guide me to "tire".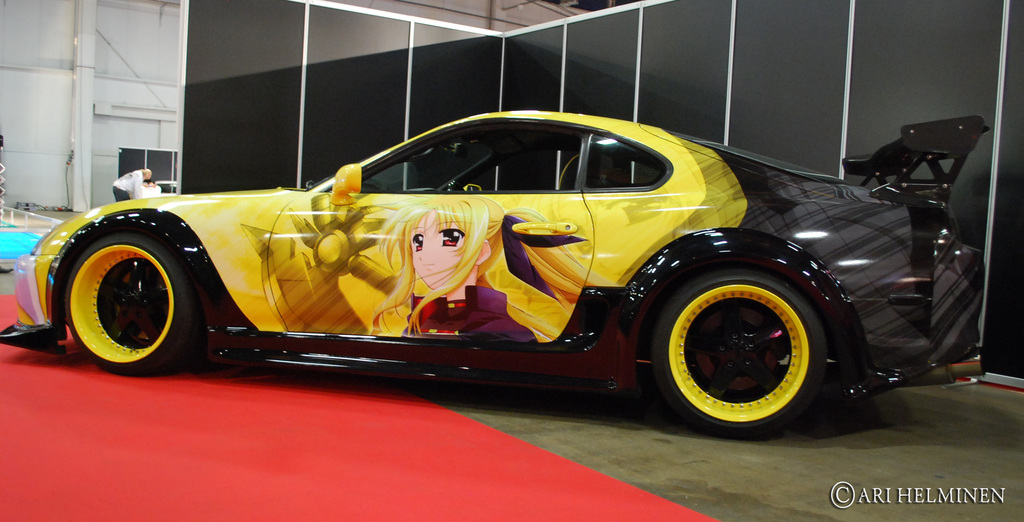
Guidance: (66,234,200,372).
